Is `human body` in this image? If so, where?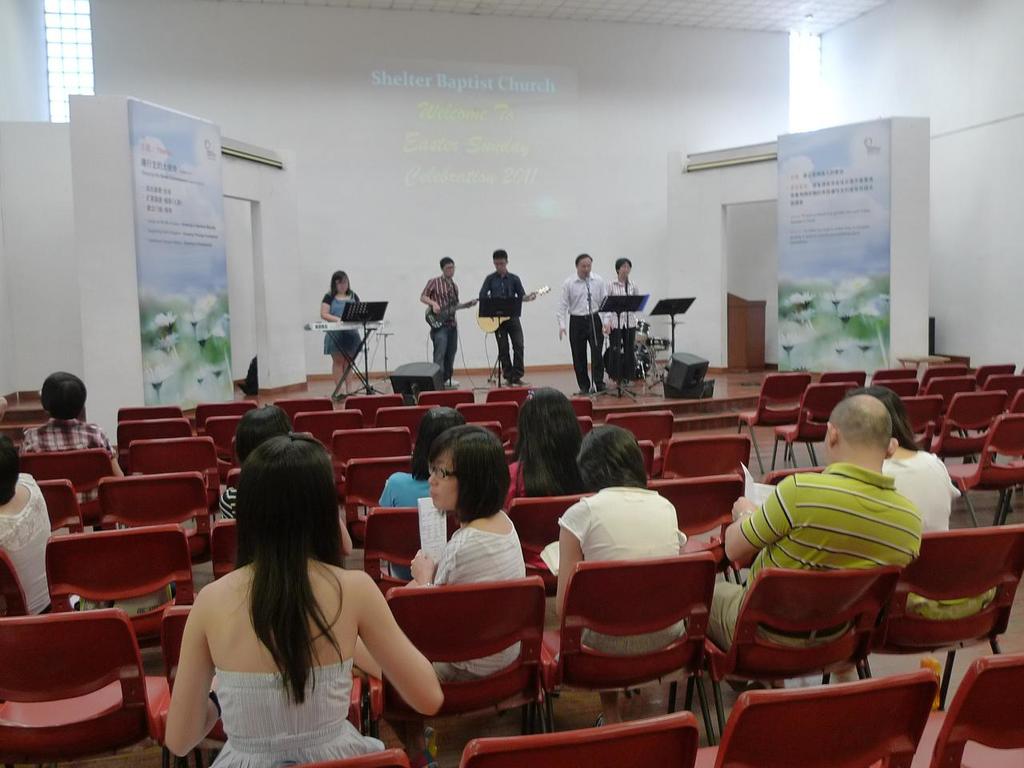
Yes, at rect(381, 406, 473, 582).
